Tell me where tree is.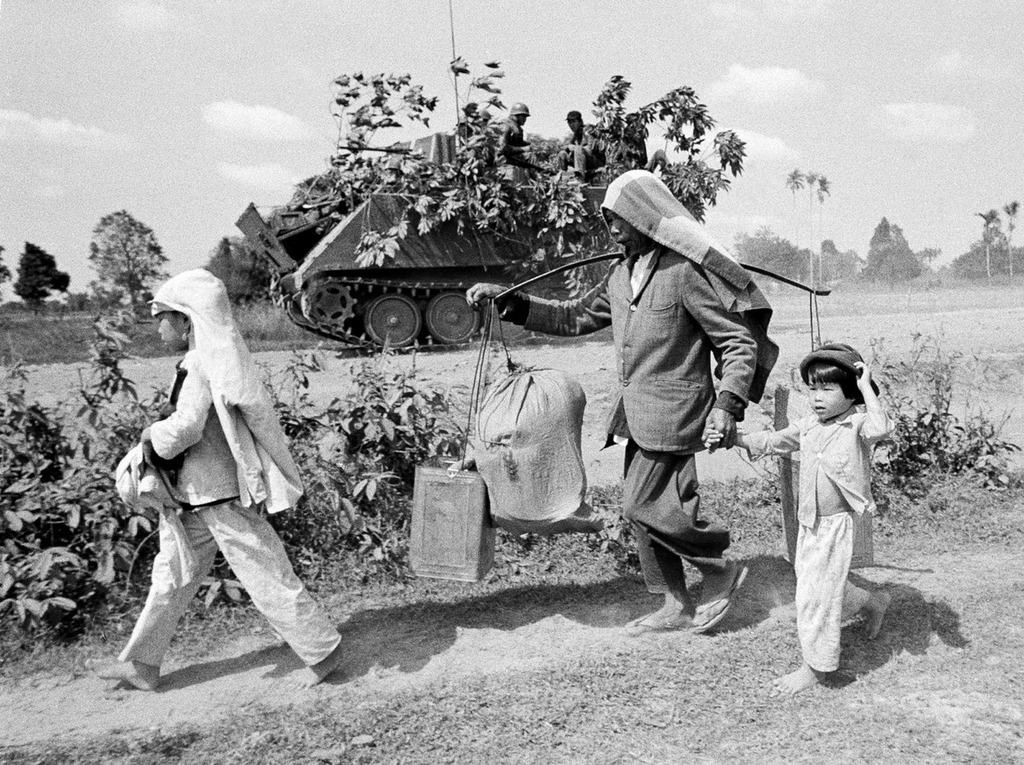
tree is at (723, 223, 801, 282).
